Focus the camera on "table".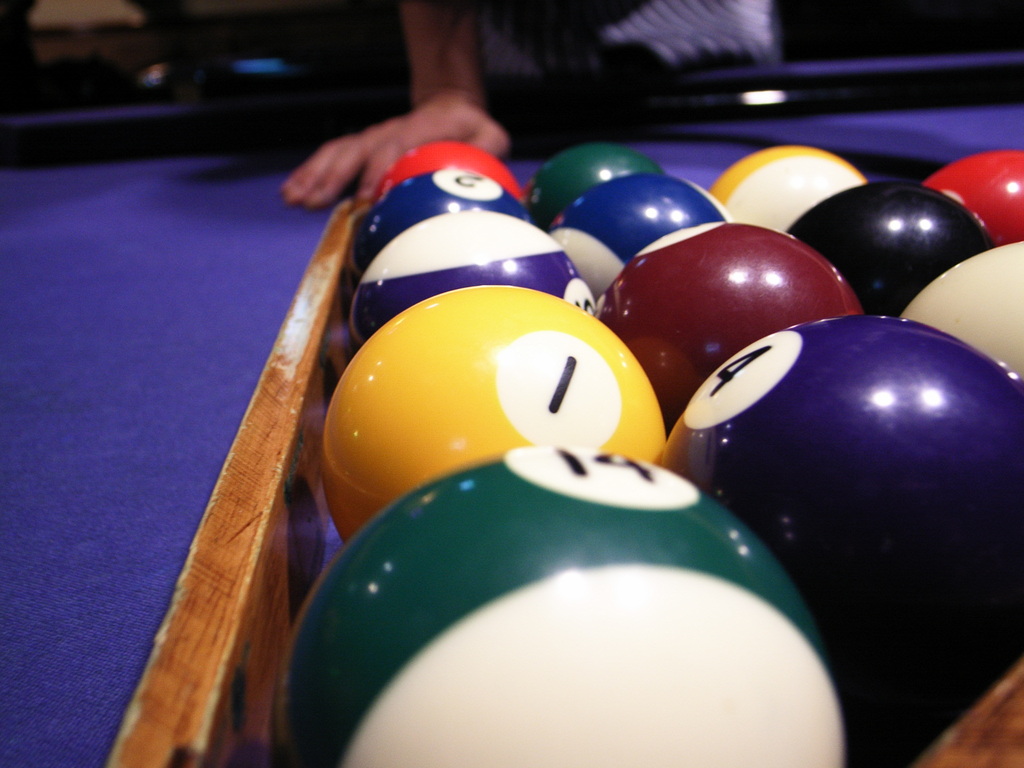
Focus region: 42 115 1023 767.
